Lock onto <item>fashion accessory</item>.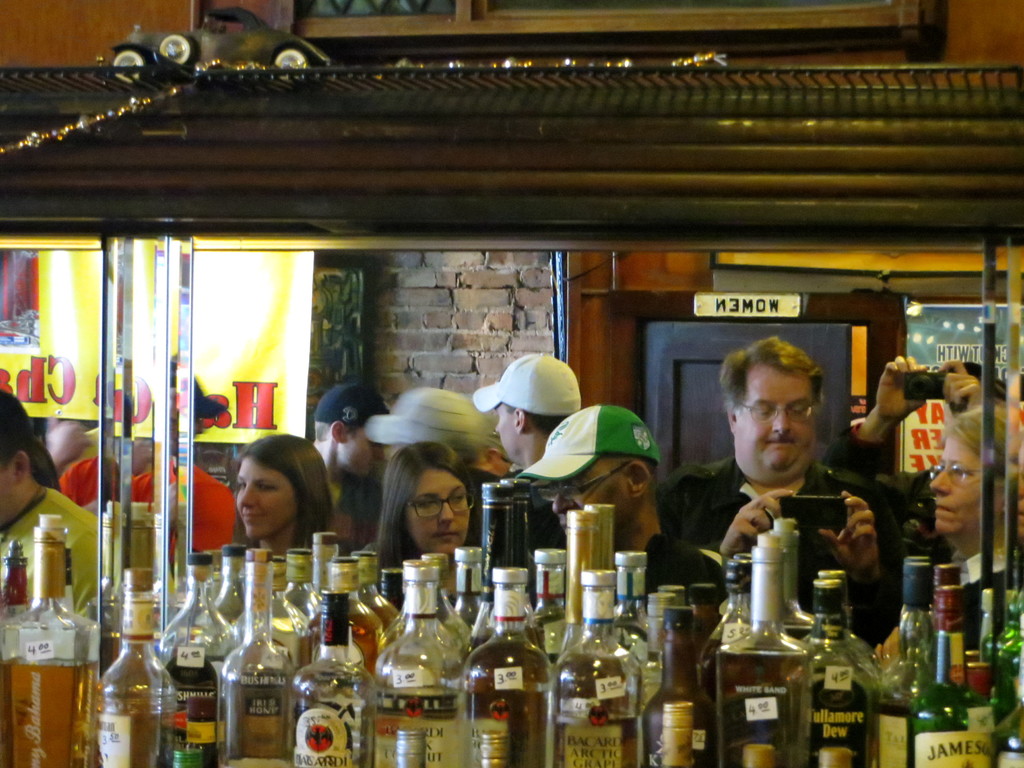
Locked: x1=364 y1=385 x2=479 y2=445.
